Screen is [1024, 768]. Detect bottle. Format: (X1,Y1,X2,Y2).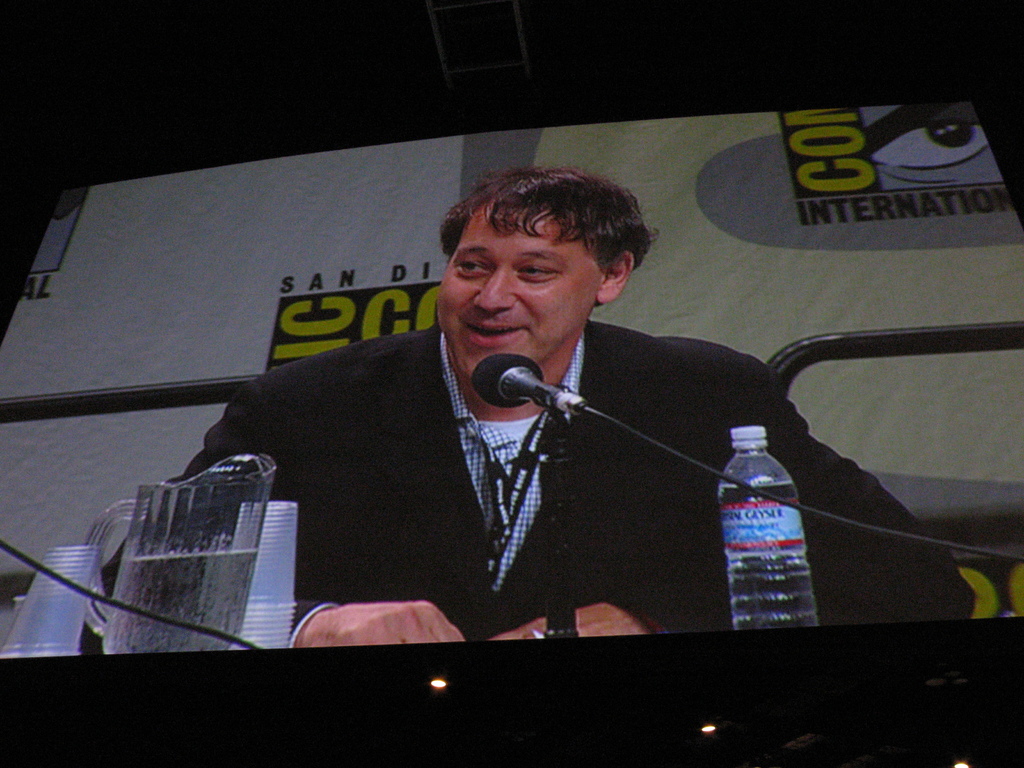
(708,421,809,627).
